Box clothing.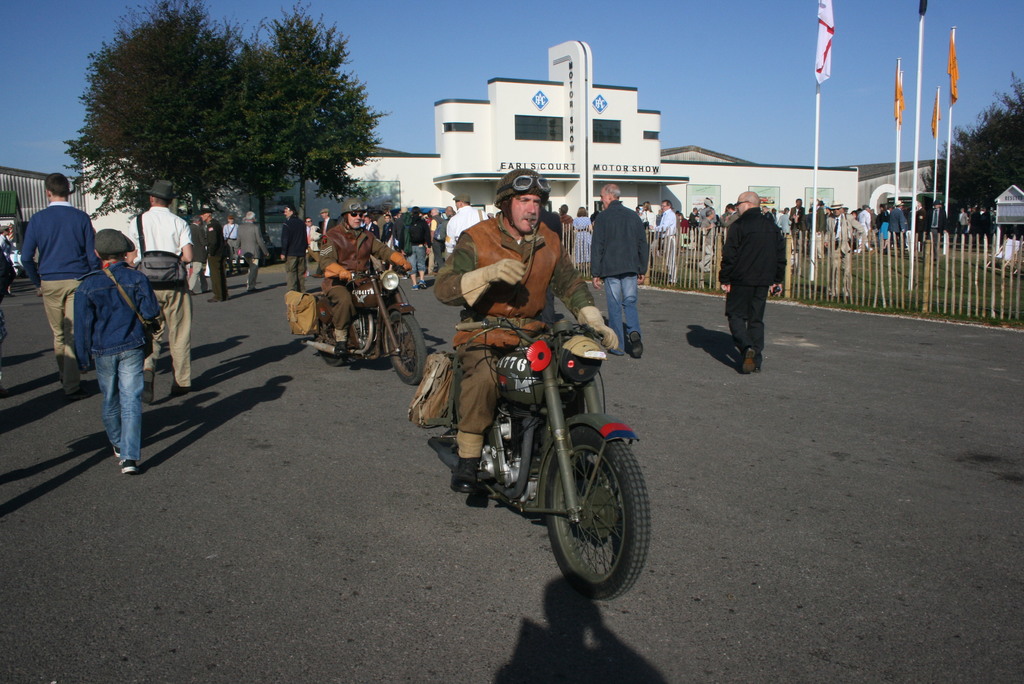
rect(280, 212, 309, 295).
